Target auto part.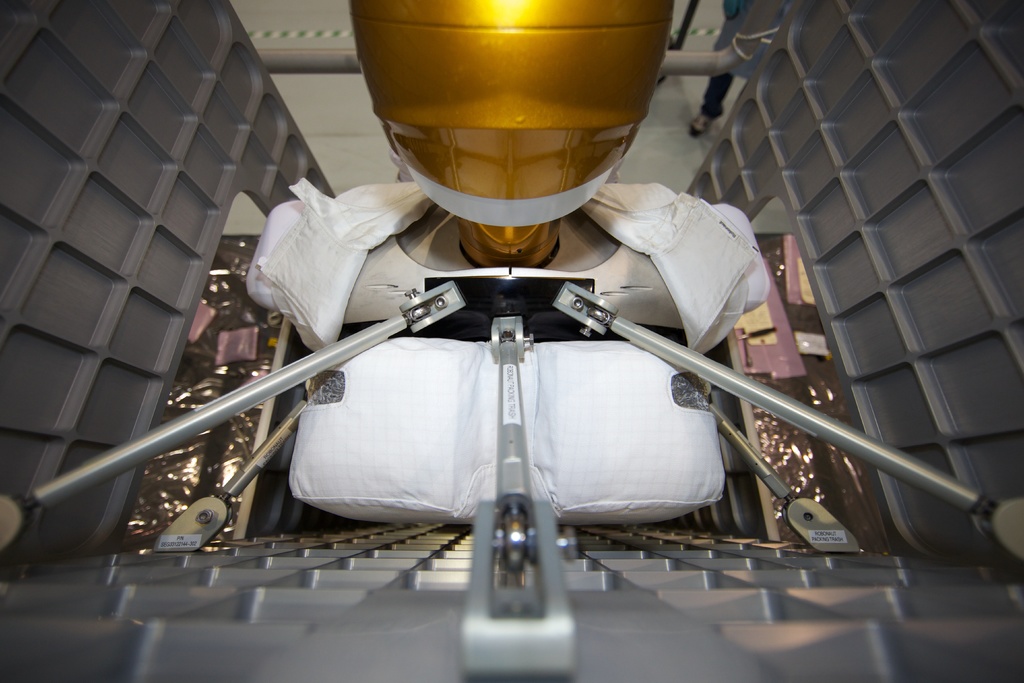
Target region: box=[0, 274, 474, 563].
